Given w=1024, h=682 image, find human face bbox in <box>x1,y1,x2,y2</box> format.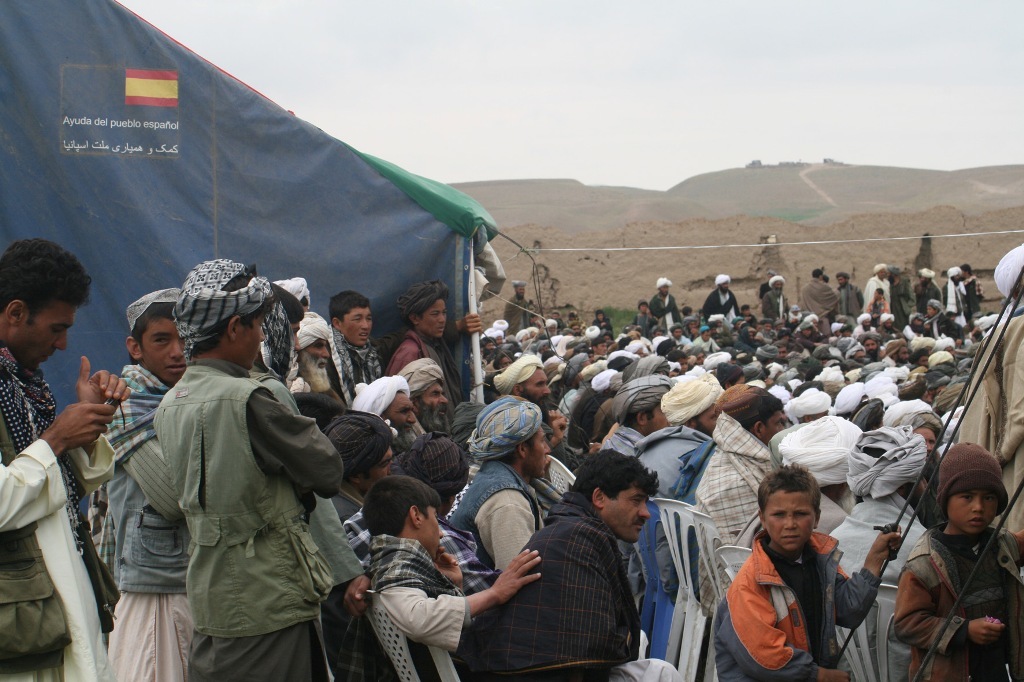
<box>718,282,730,295</box>.
